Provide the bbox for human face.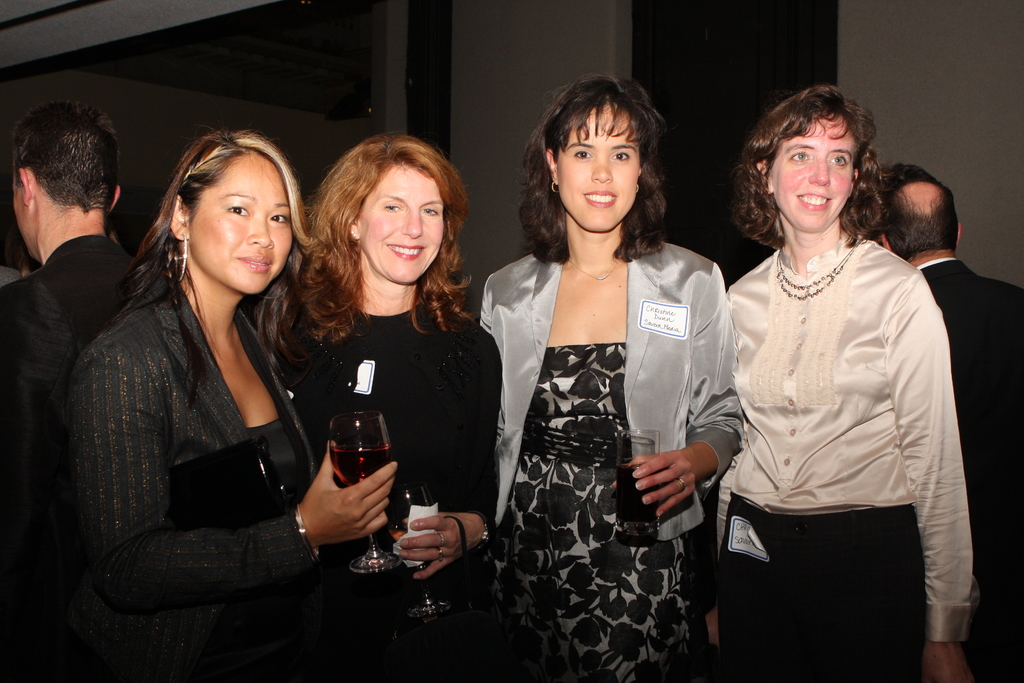
region(358, 165, 444, 284).
